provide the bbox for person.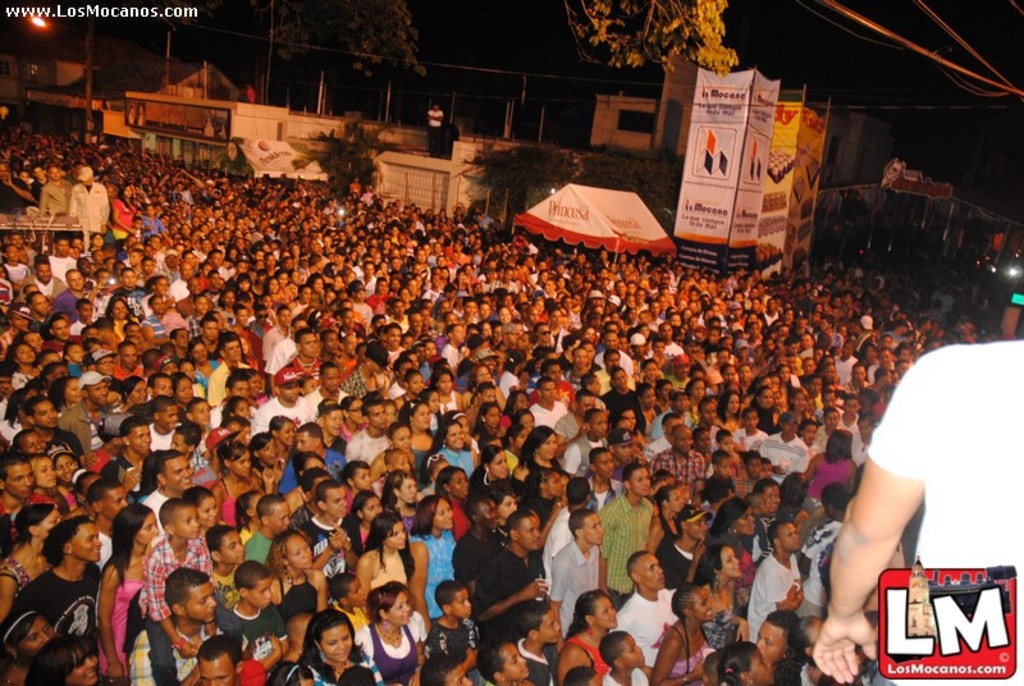
356, 586, 410, 683.
